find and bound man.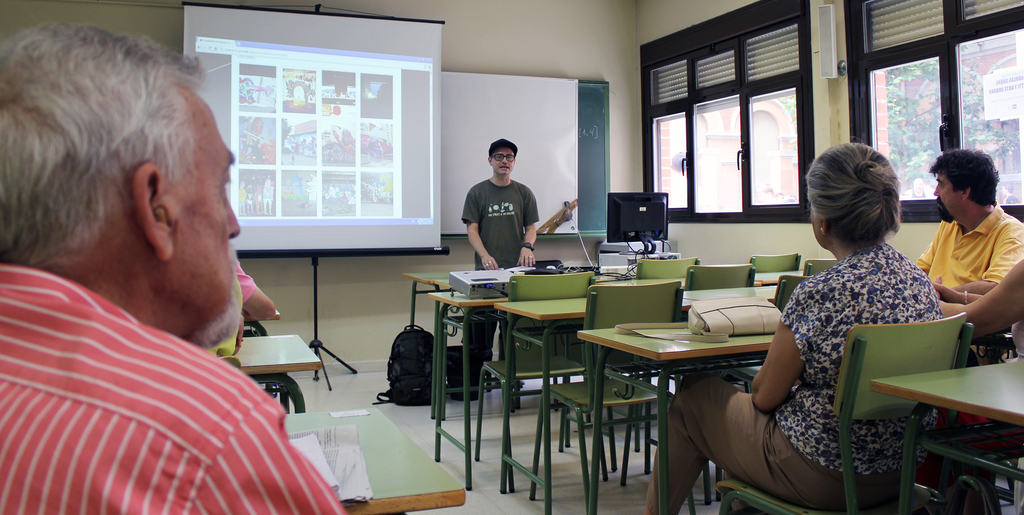
Bound: bbox=(0, 20, 351, 514).
